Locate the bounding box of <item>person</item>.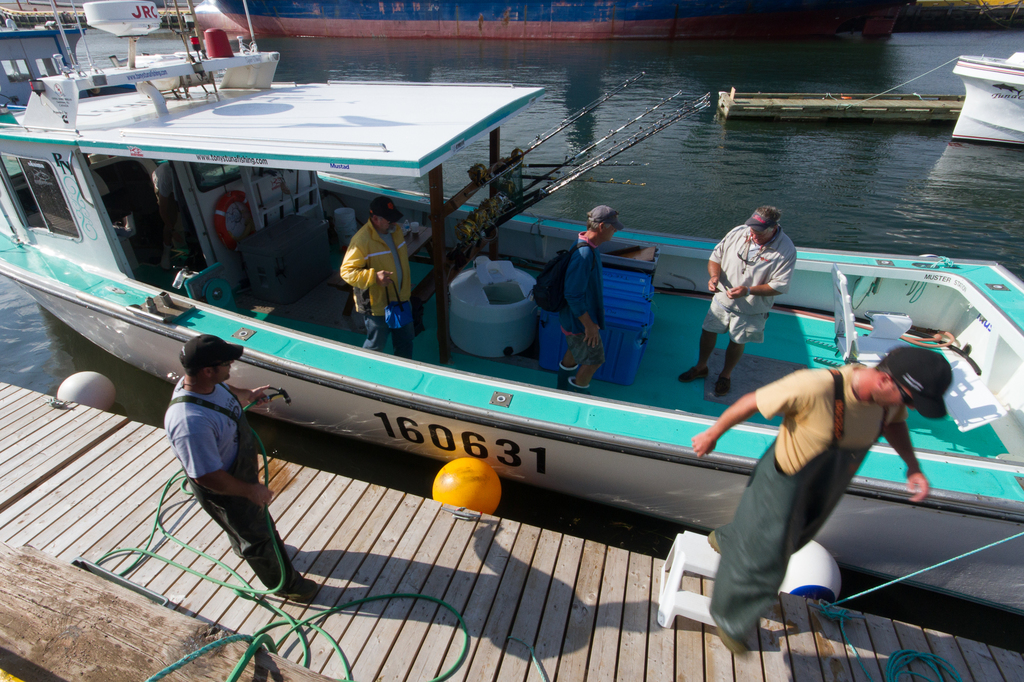
Bounding box: [678, 205, 803, 397].
